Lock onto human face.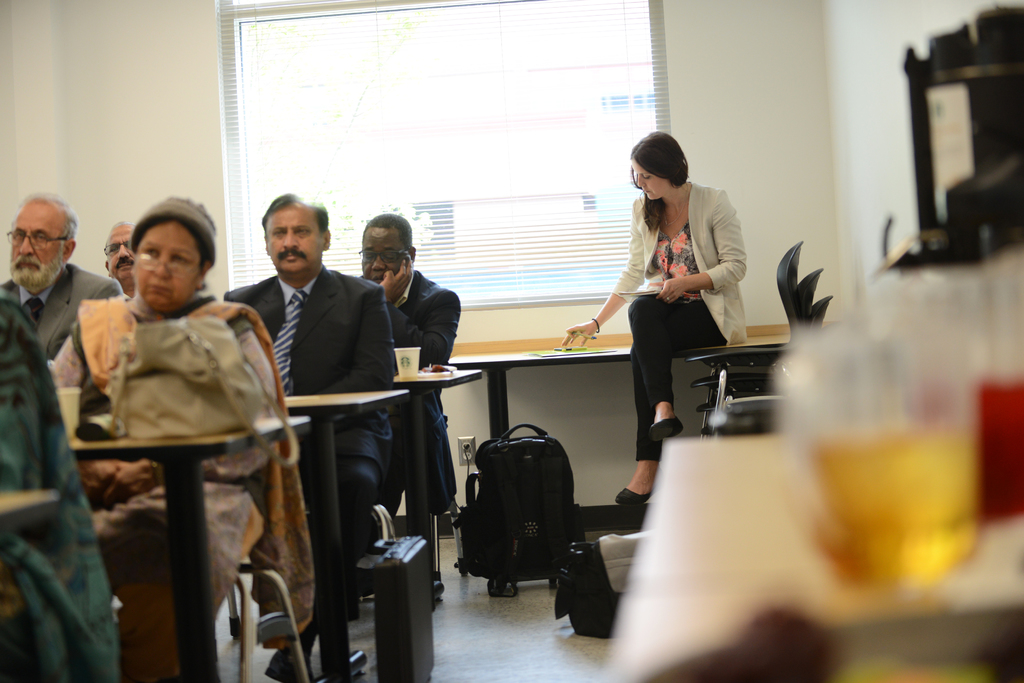
Locked: (363,225,410,282).
